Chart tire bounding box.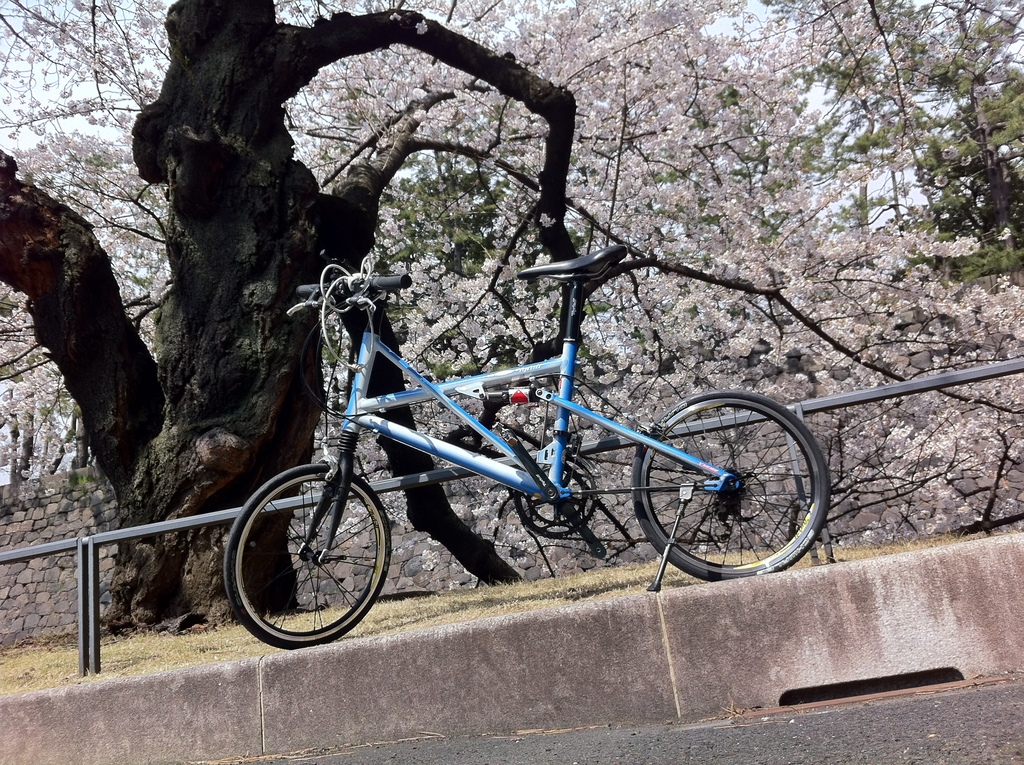
Charted: box=[631, 391, 831, 580].
